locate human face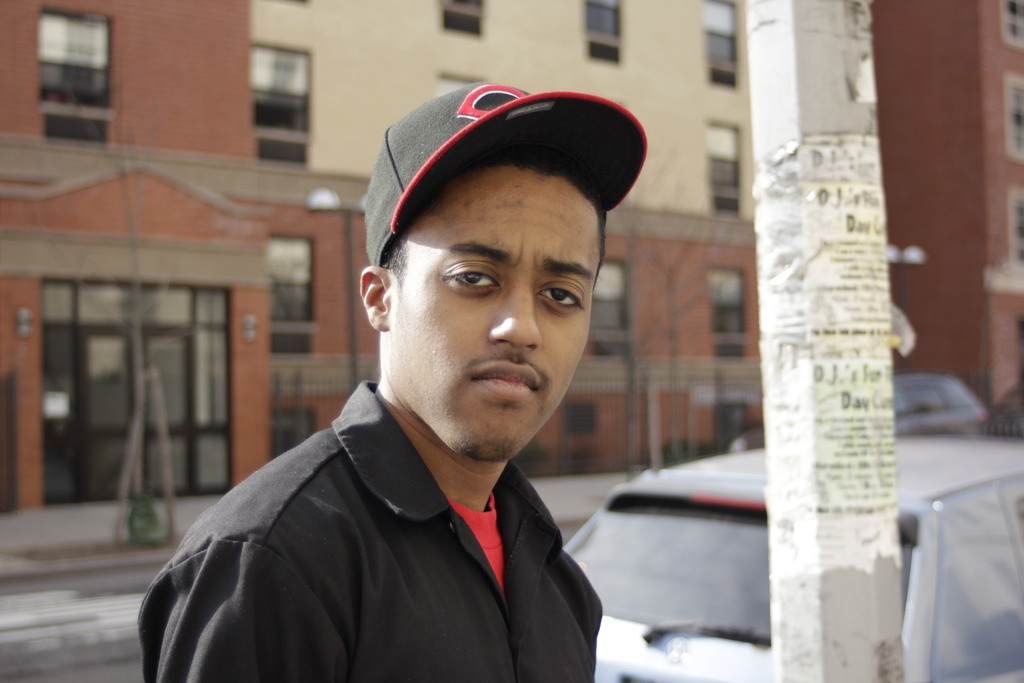
pyautogui.locateOnScreen(387, 167, 599, 465)
